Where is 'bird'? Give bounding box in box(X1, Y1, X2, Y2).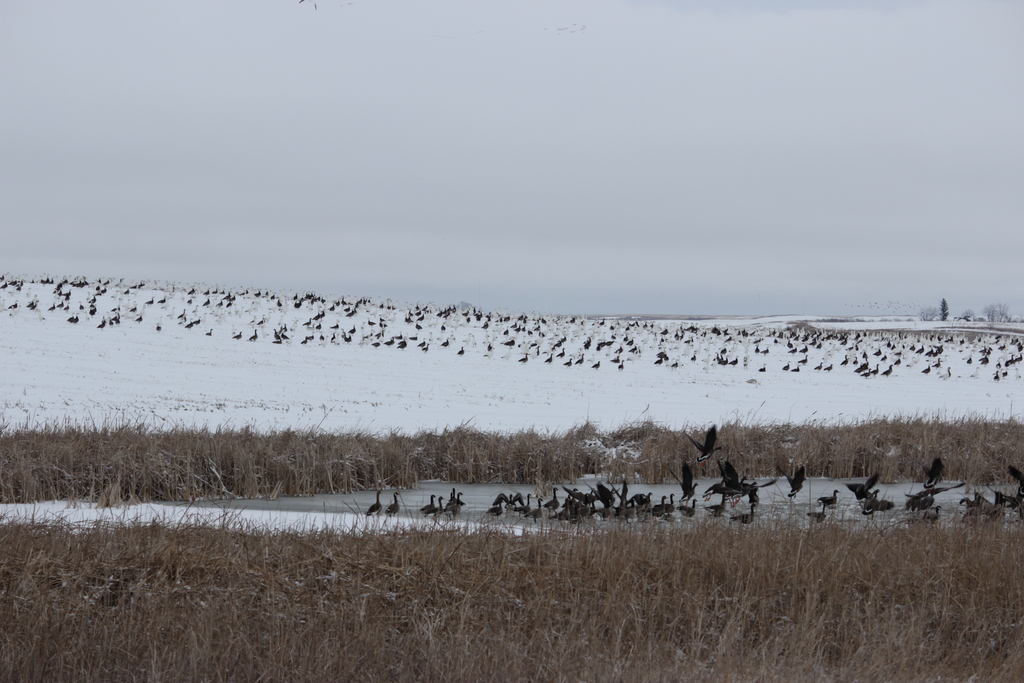
box(454, 350, 470, 356).
